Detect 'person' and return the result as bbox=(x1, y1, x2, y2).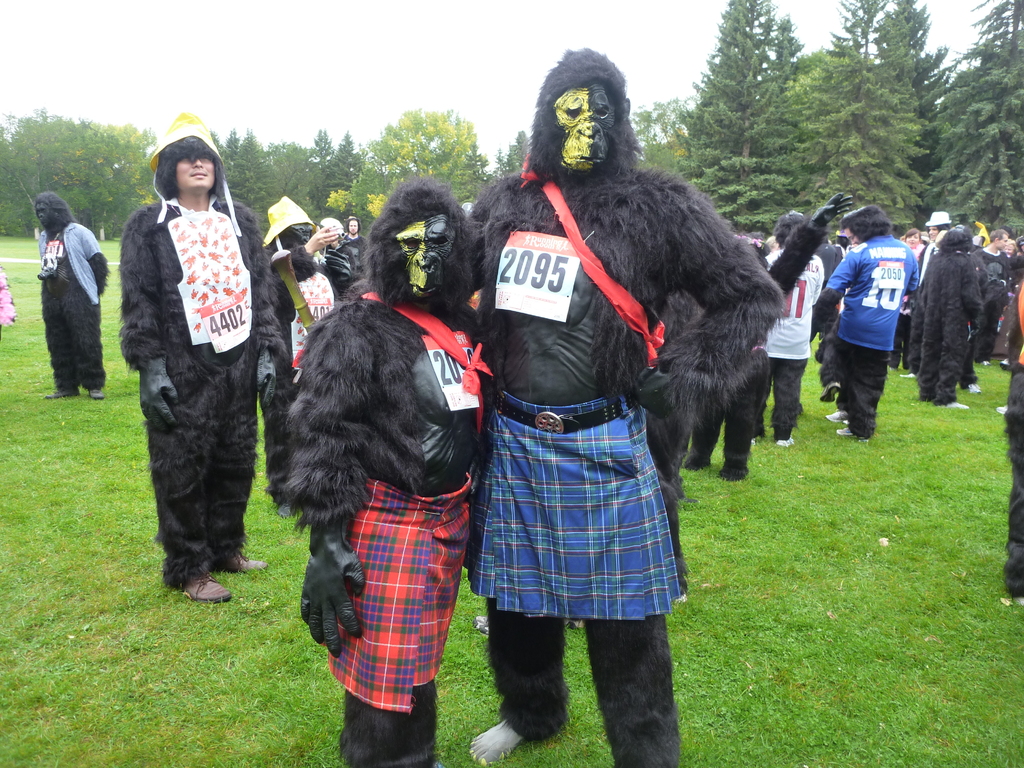
bbox=(340, 215, 371, 268).
